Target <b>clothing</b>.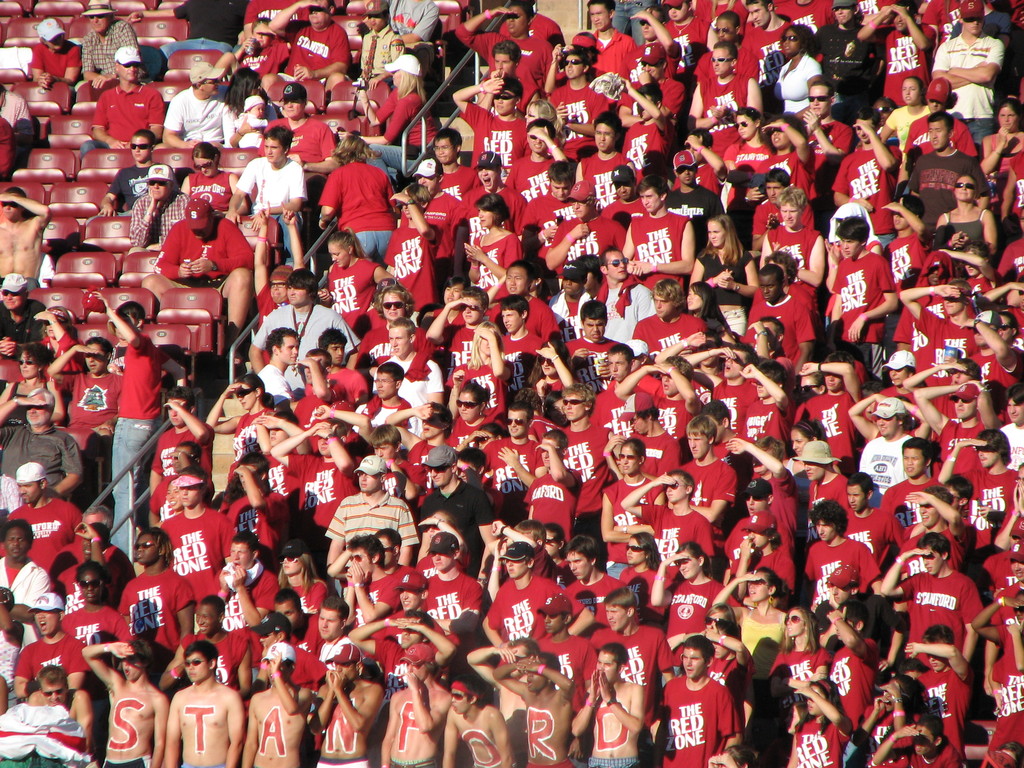
Target region: select_region(321, 147, 401, 260).
